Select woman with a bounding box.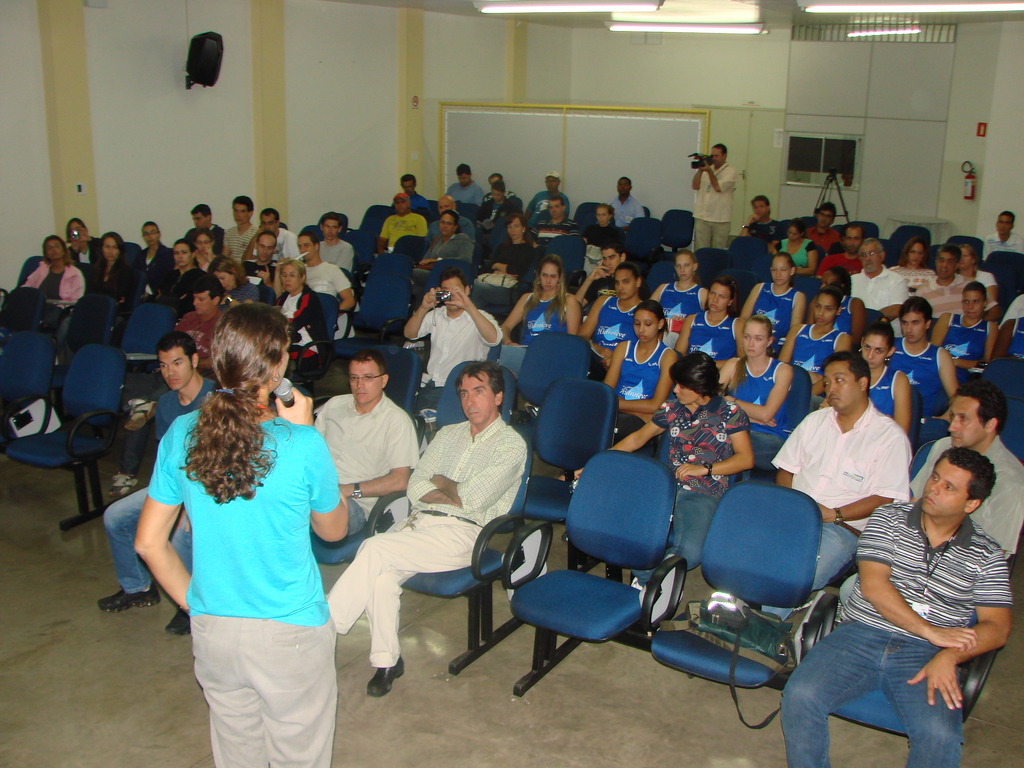
472 213 535 310.
